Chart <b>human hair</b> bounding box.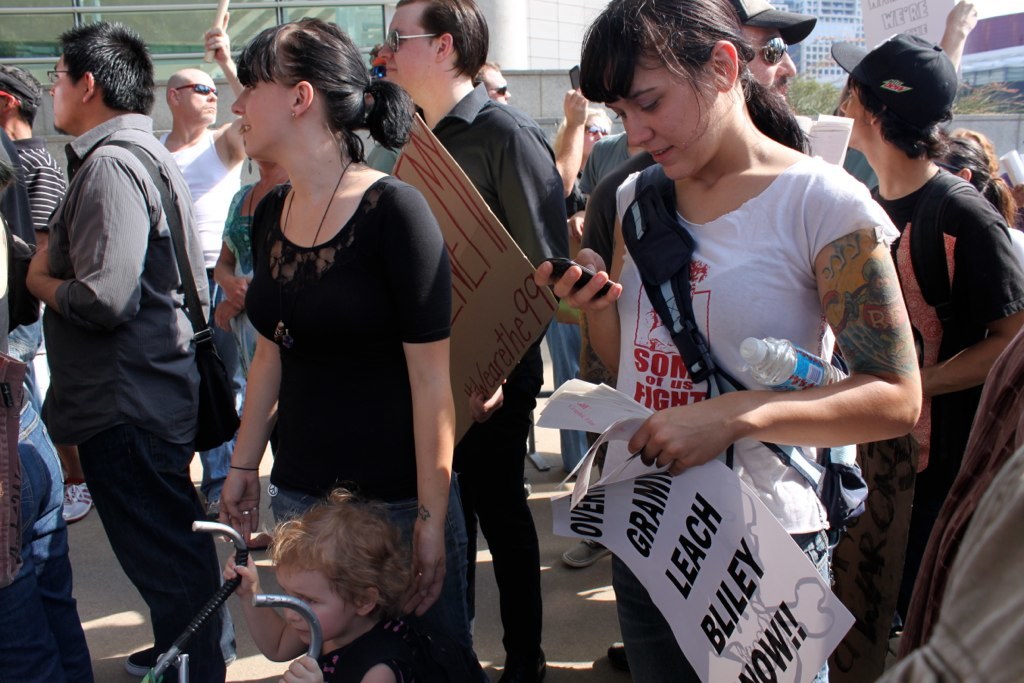
Charted: 472,64,498,99.
